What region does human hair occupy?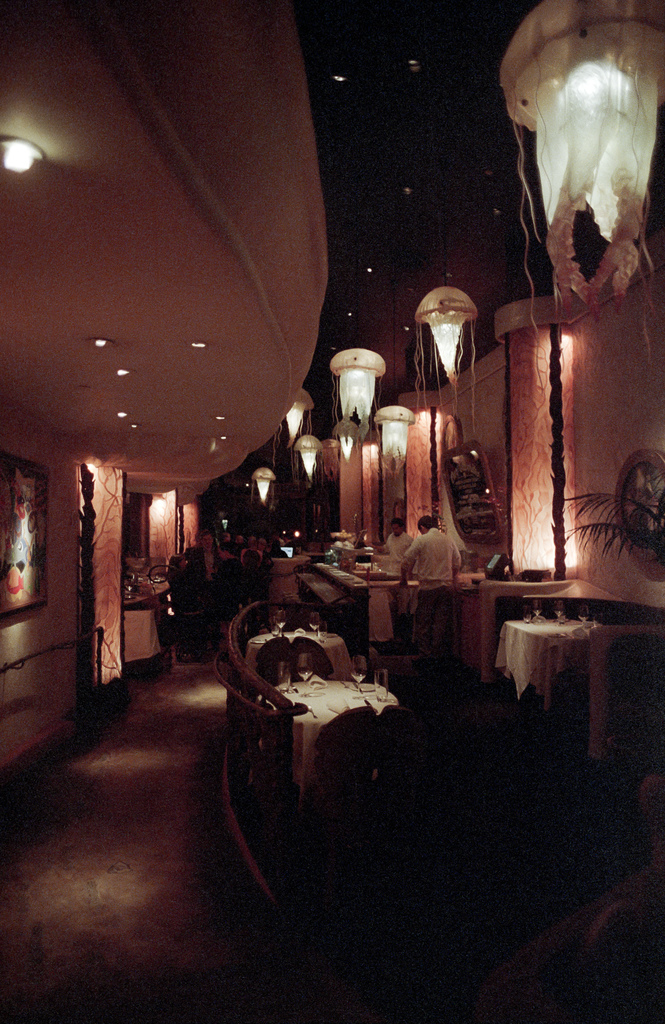
<bbox>391, 516, 404, 534</bbox>.
